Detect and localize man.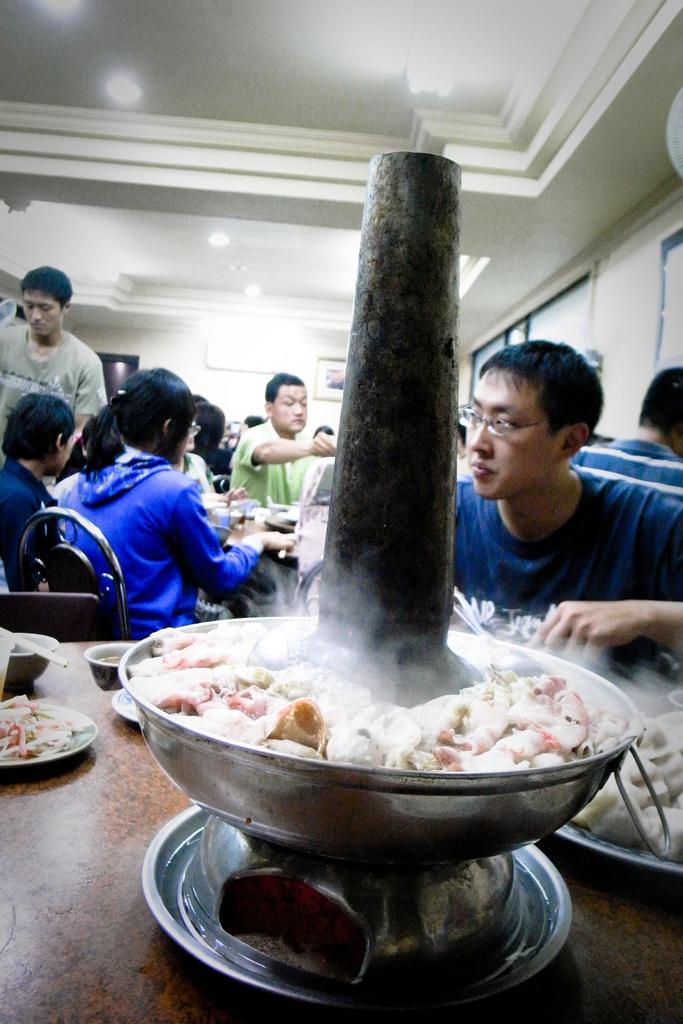
Localized at box(445, 332, 682, 682).
